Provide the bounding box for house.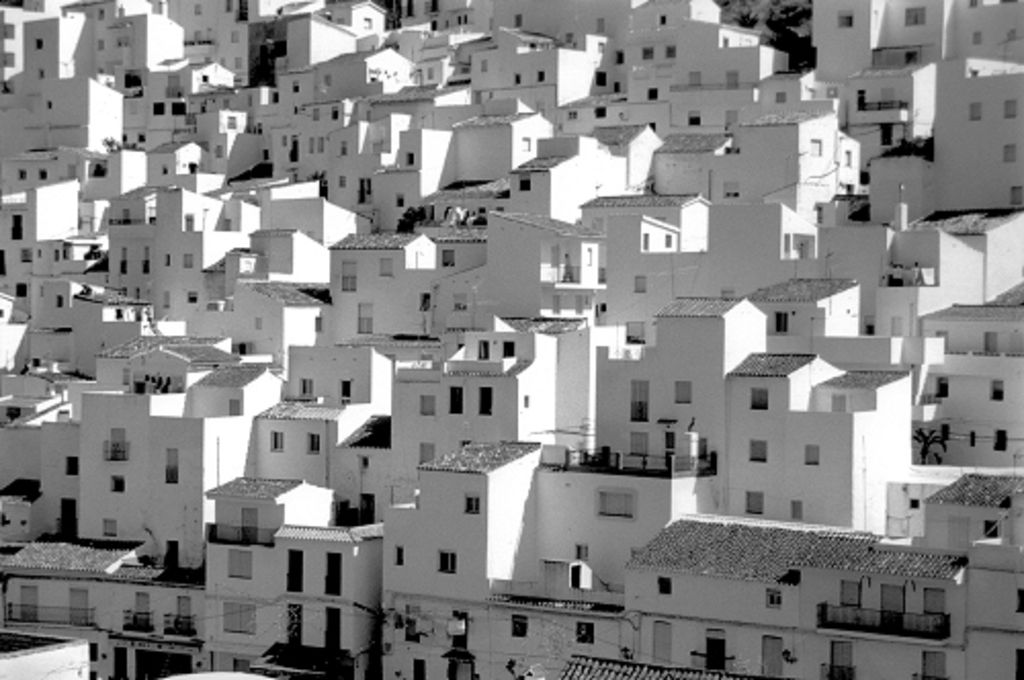
l=664, t=137, r=729, b=184.
